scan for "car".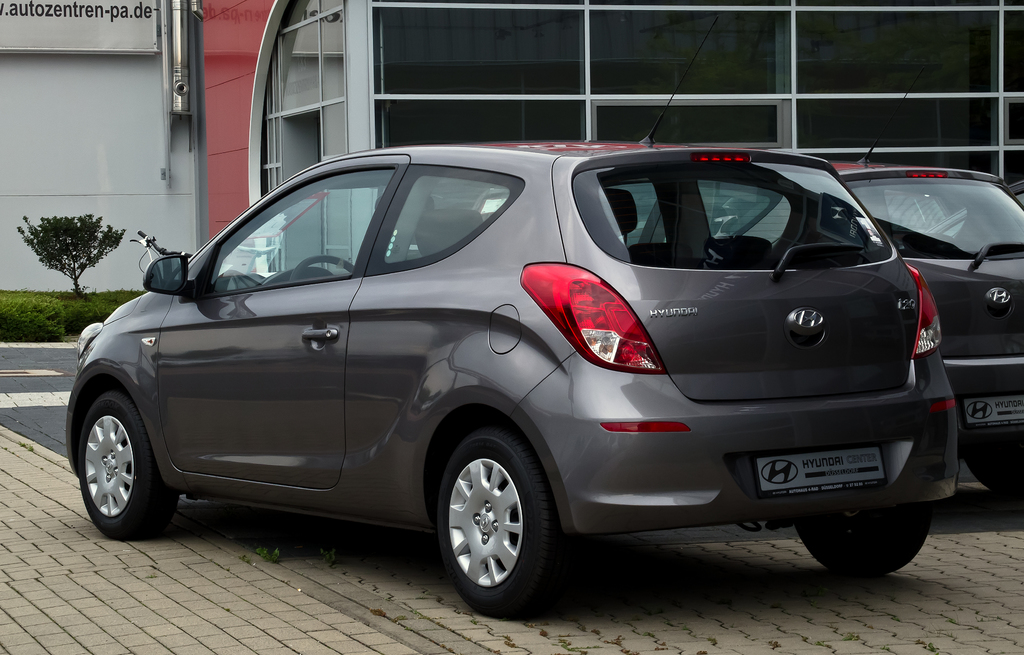
Scan result: pyautogui.locateOnScreen(835, 167, 1023, 499).
